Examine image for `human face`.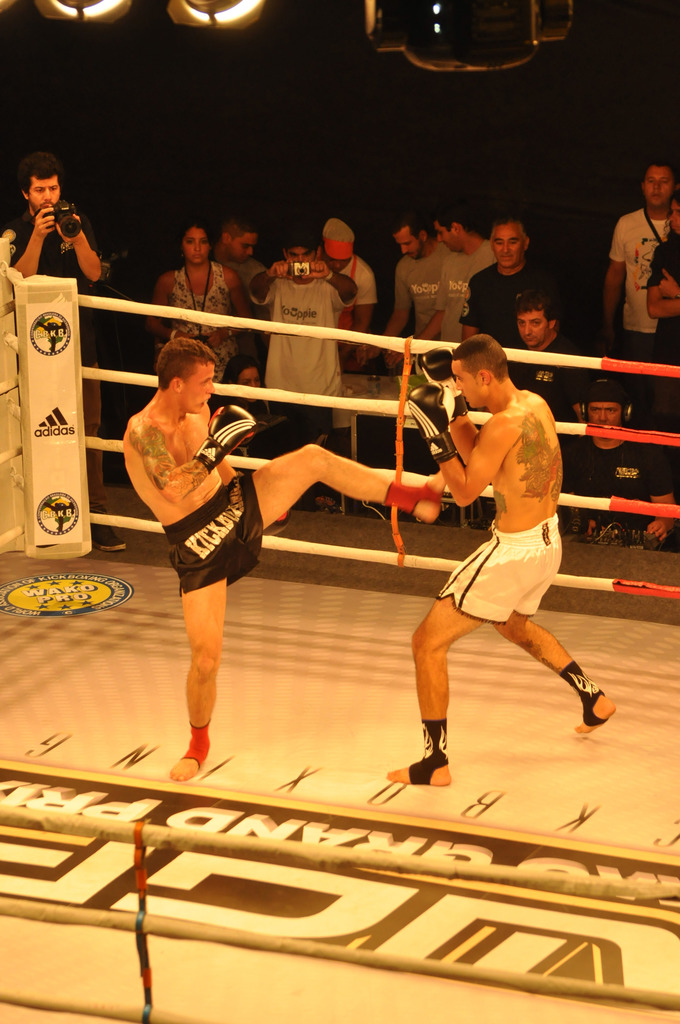
Examination result: 517 309 549 351.
